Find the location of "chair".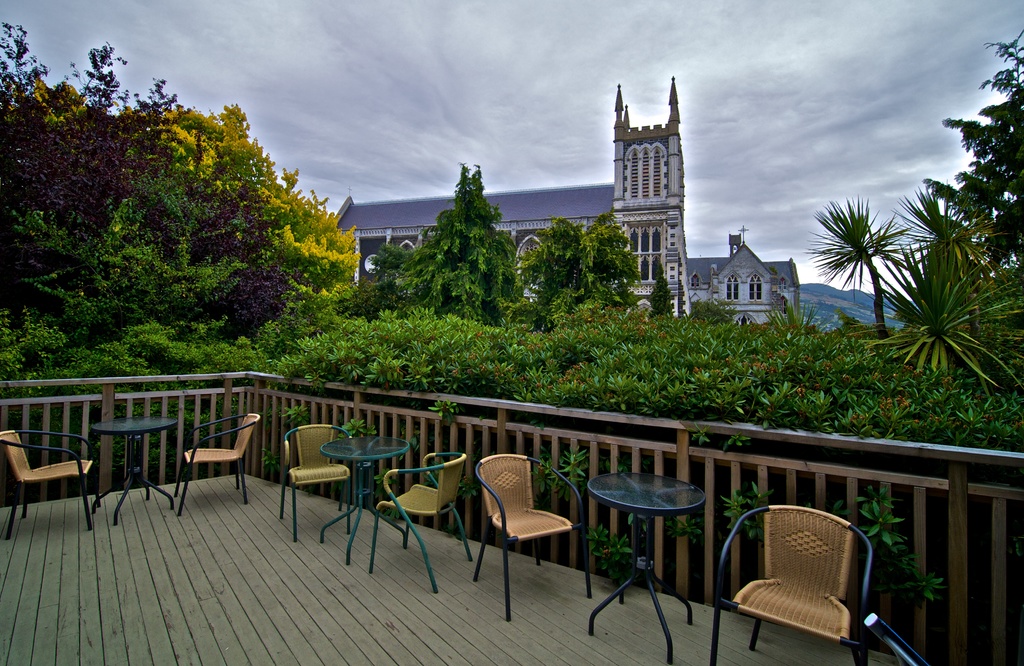
Location: box=[472, 466, 577, 616].
